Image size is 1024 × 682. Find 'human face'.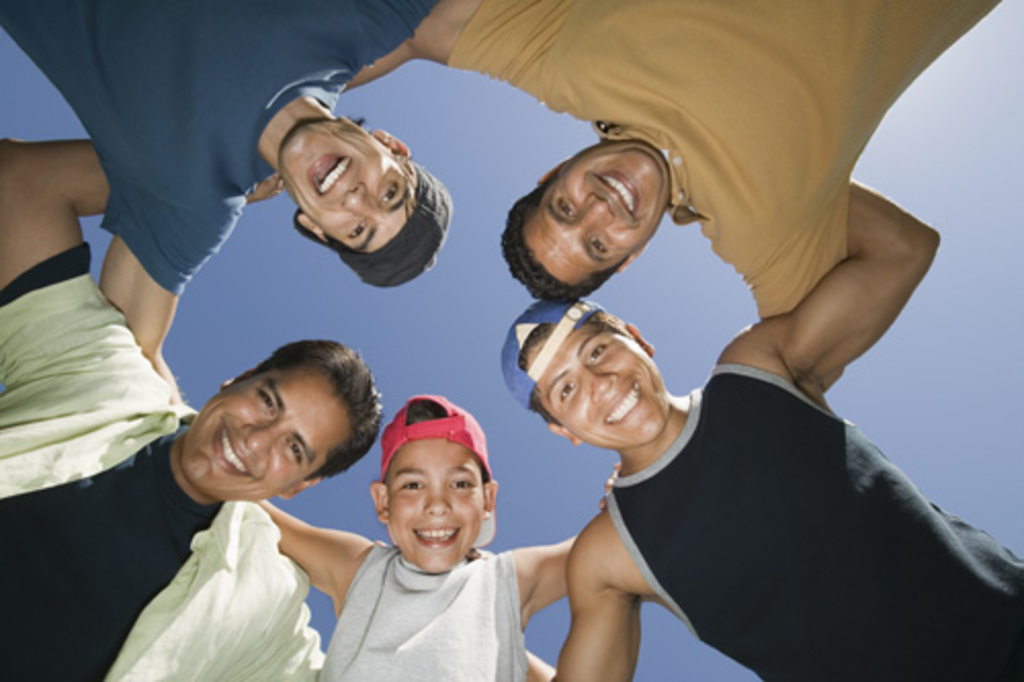
locate(387, 436, 485, 573).
